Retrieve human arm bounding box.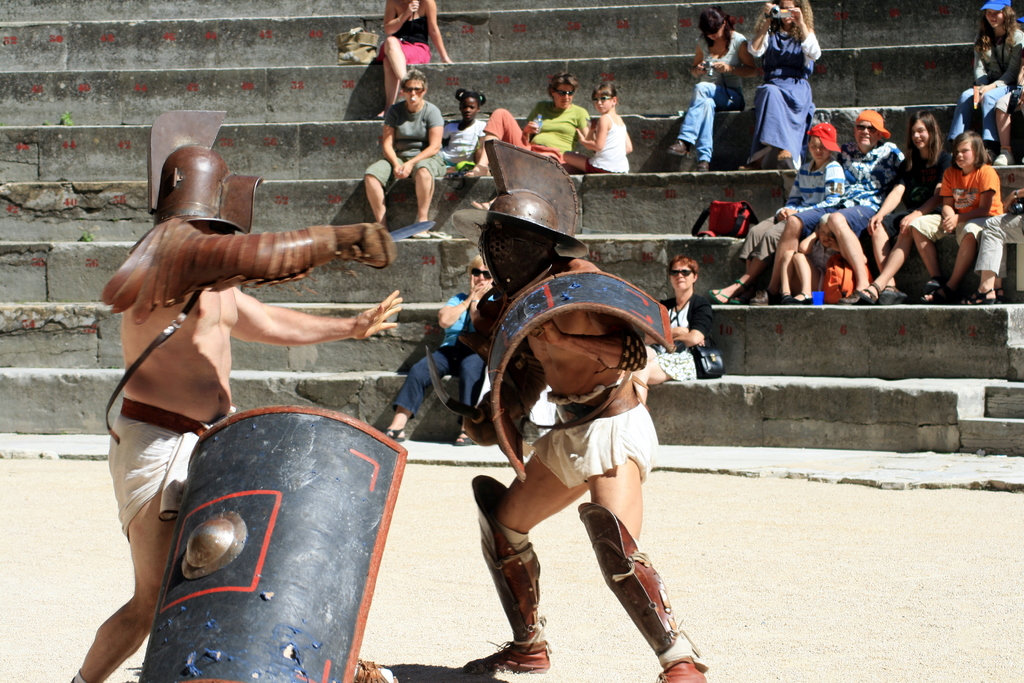
Bounding box: (691, 47, 709, 79).
